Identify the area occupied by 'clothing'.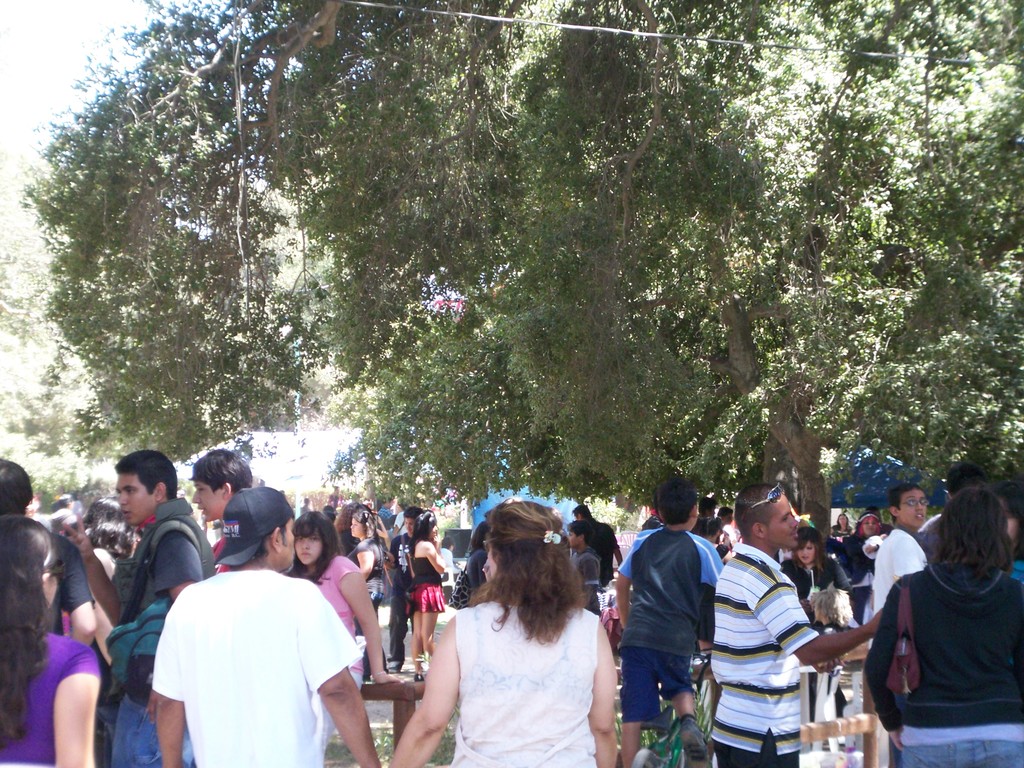
Area: [x1=783, y1=548, x2=857, y2=707].
